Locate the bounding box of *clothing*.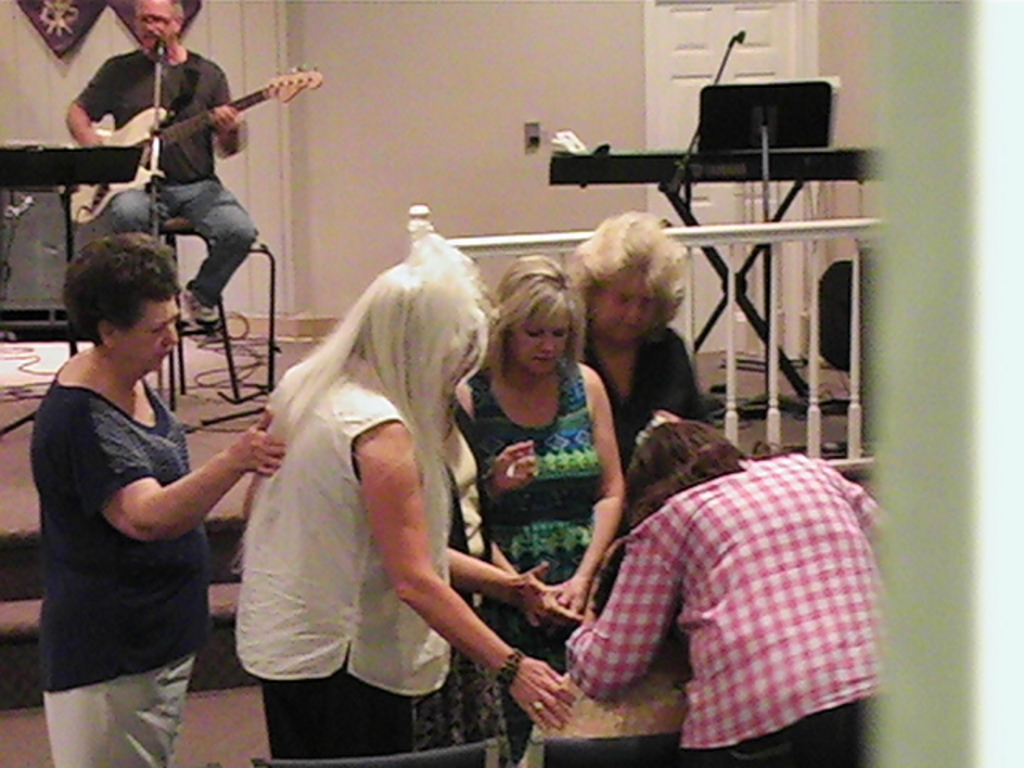
Bounding box: (230, 352, 454, 757).
